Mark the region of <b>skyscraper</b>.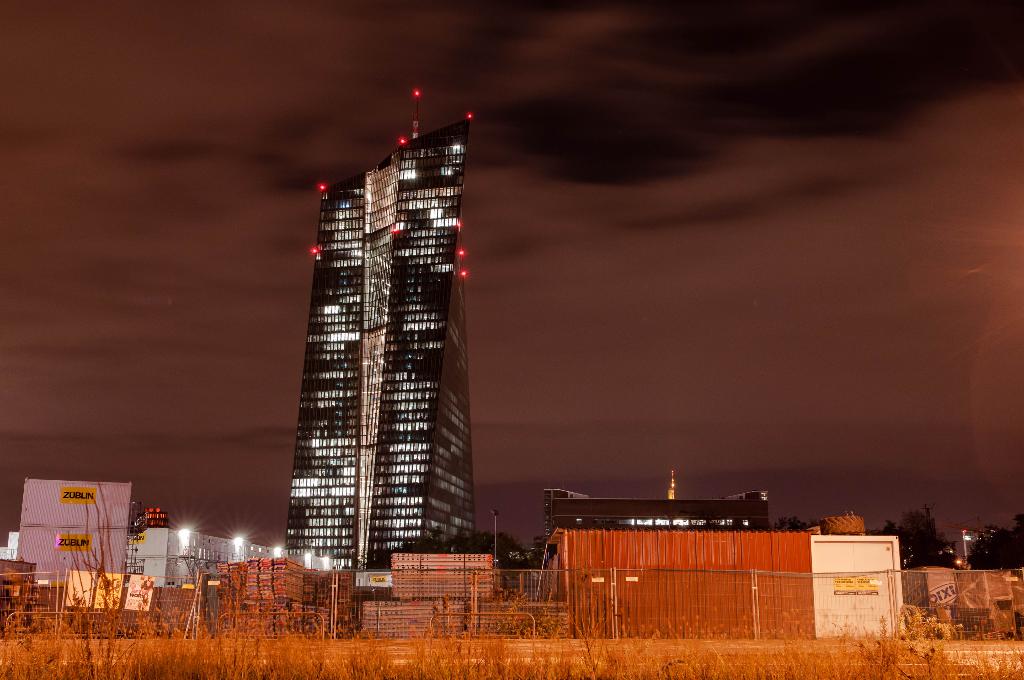
Region: locate(284, 87, 486, 570).
